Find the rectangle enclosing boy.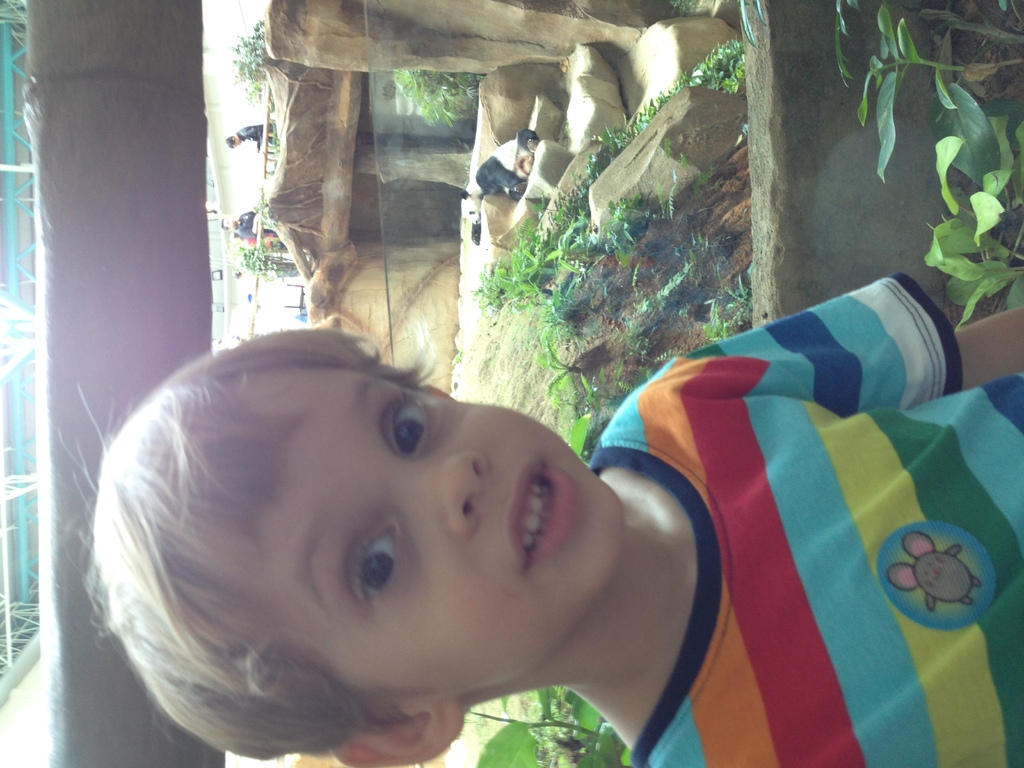
BBox(70, 271, 1023, 765).
